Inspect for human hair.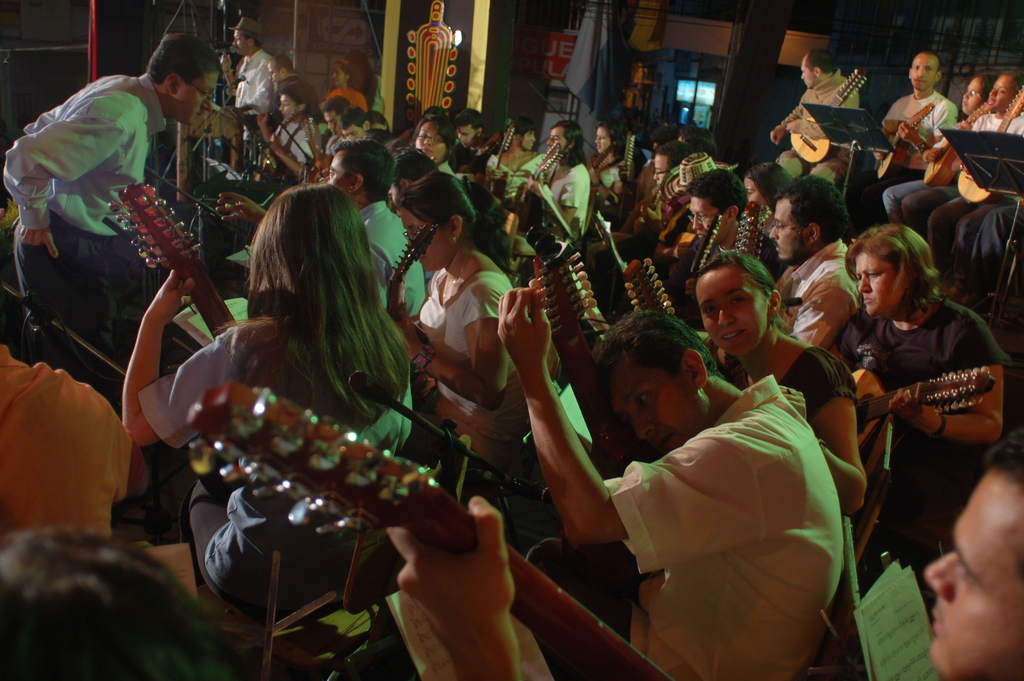
Inspection: (x1=588, y1=313, x2=726, y2=385).
